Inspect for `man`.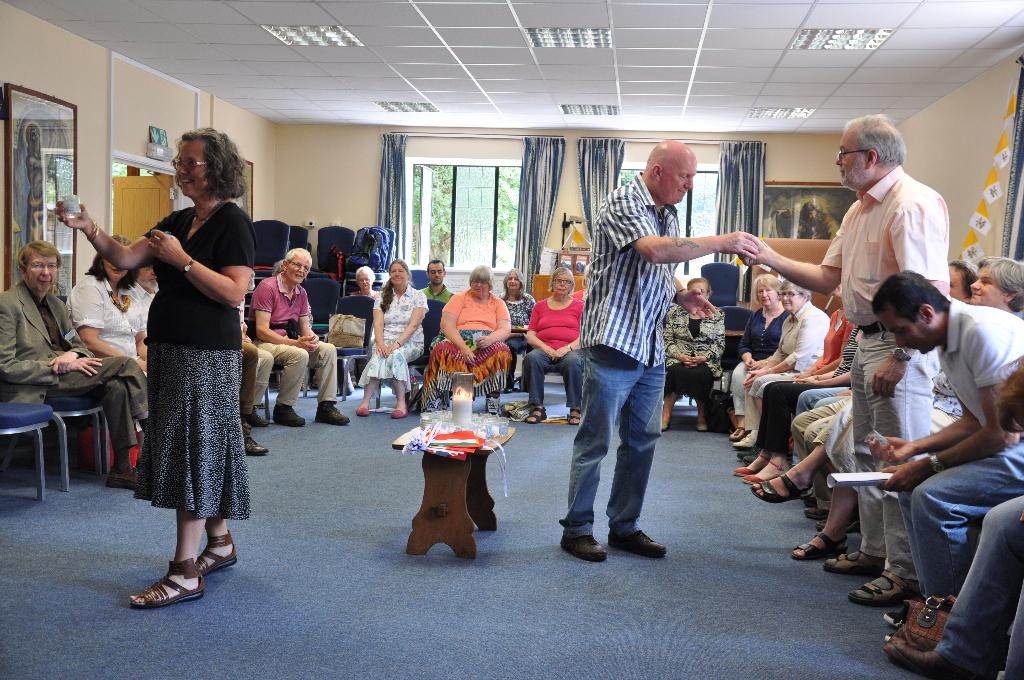
Inspection: box(25, 123, 56, 241).
